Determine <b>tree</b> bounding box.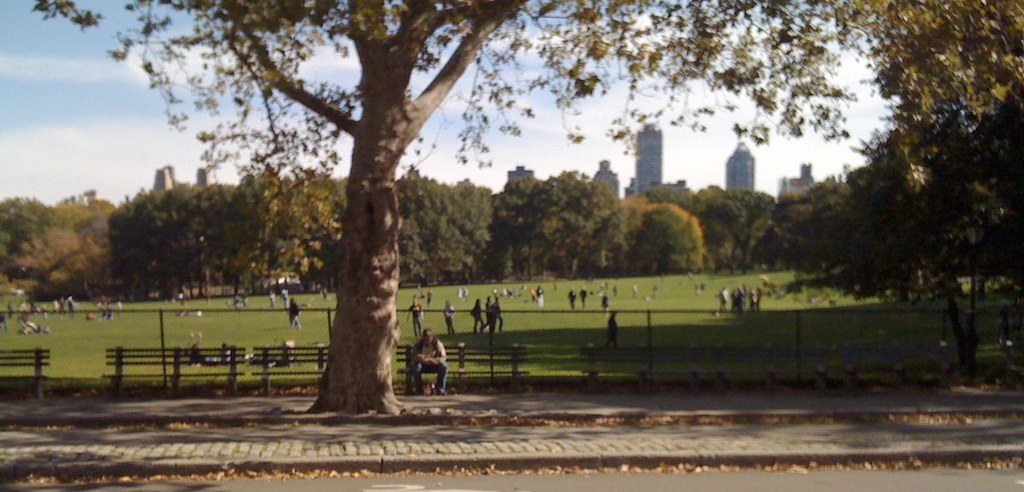
Determined: rect(794, 105, 1023, 371).
